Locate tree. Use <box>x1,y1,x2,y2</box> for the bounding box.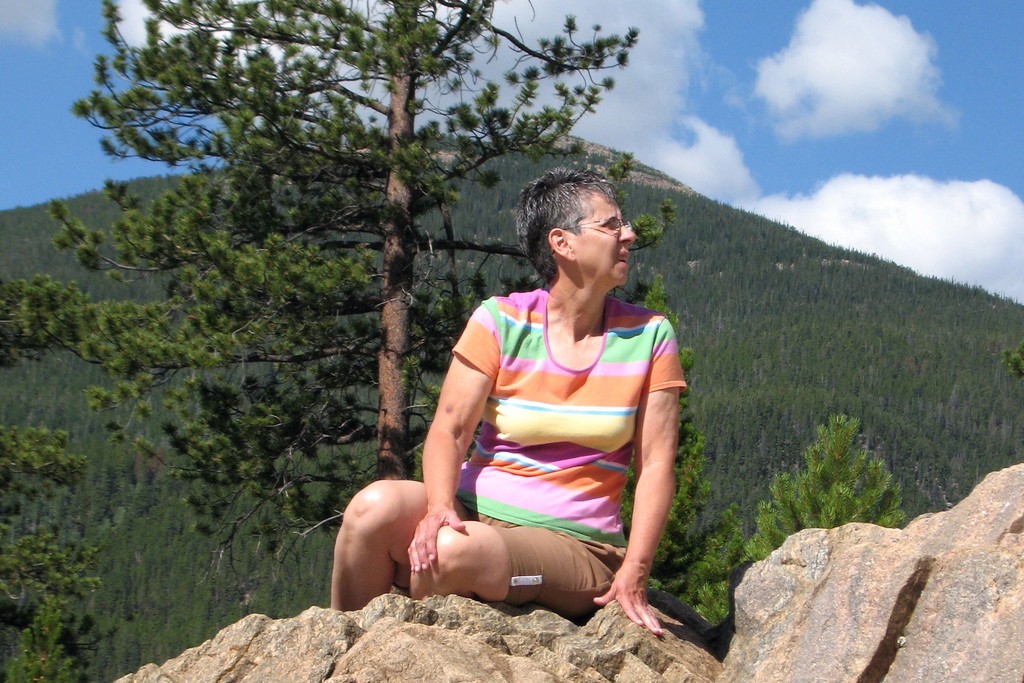
<box>0,0,677,613</box>.
